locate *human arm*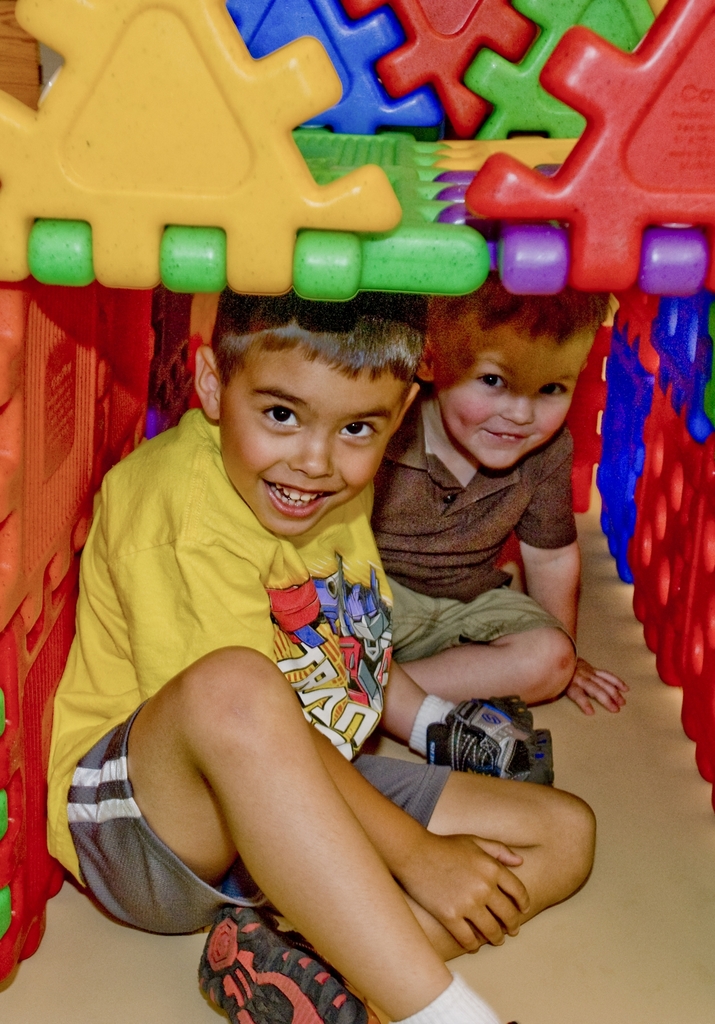
[left=522, top=424, right=634, bottom=717]
